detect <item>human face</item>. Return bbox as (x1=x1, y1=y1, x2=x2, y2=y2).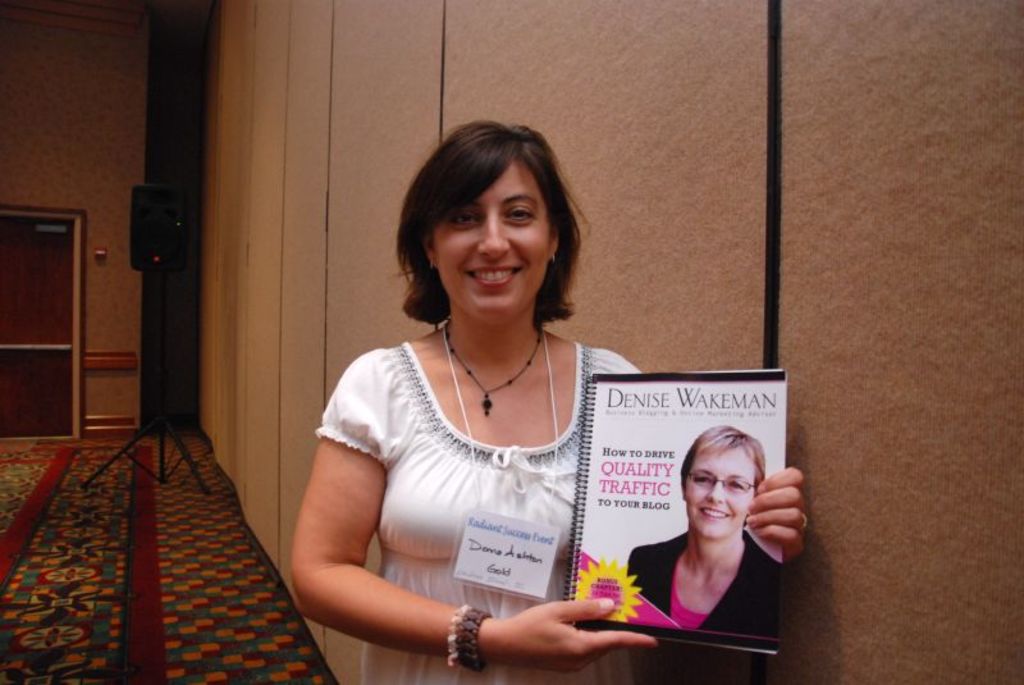
(x1=434, y1=152, x2=553, y2=321).
